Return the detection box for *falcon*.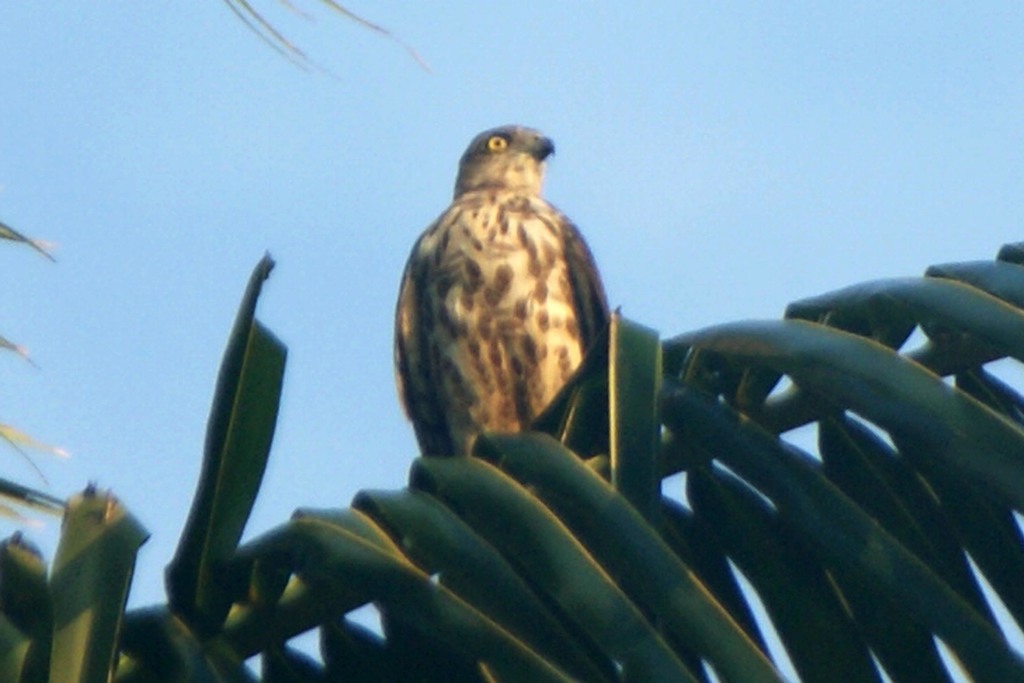
394,120,610,458.
